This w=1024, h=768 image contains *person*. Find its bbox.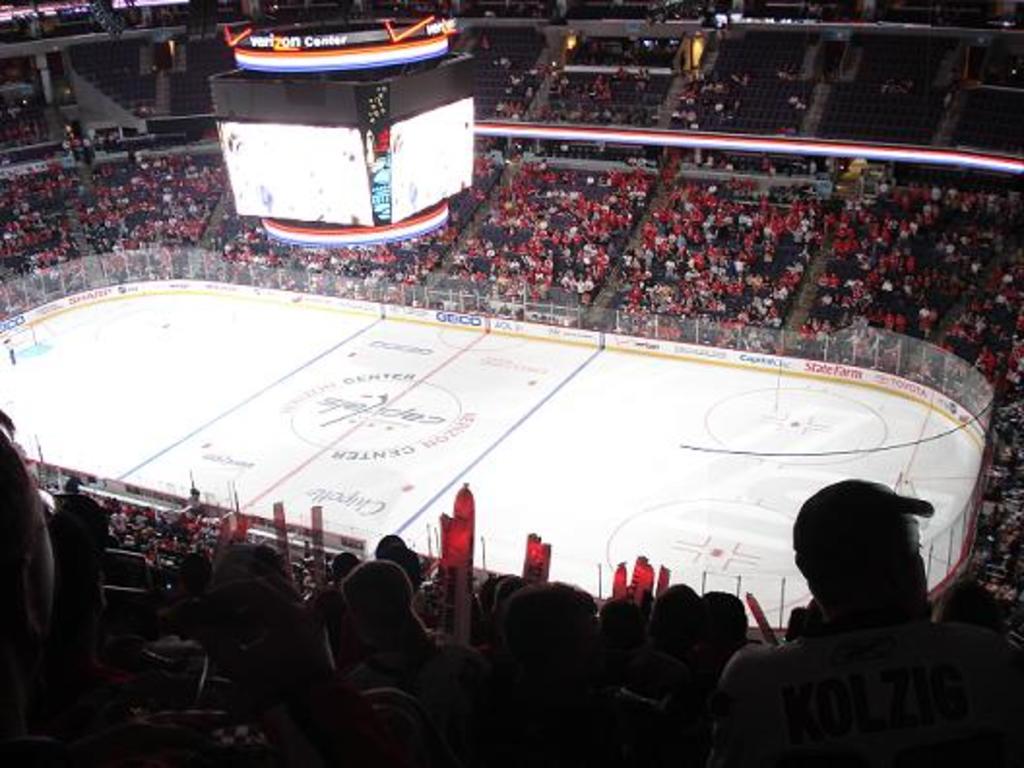
box=[194, 578, 454, 766].
